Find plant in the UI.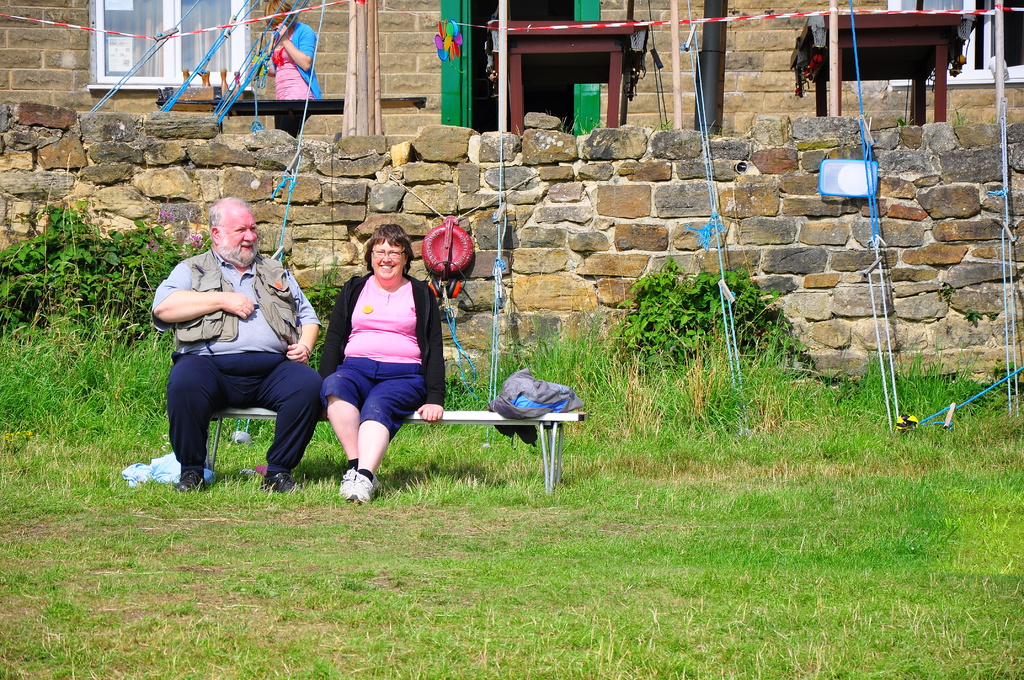
UI element at box(899, 118, 912, 123).
